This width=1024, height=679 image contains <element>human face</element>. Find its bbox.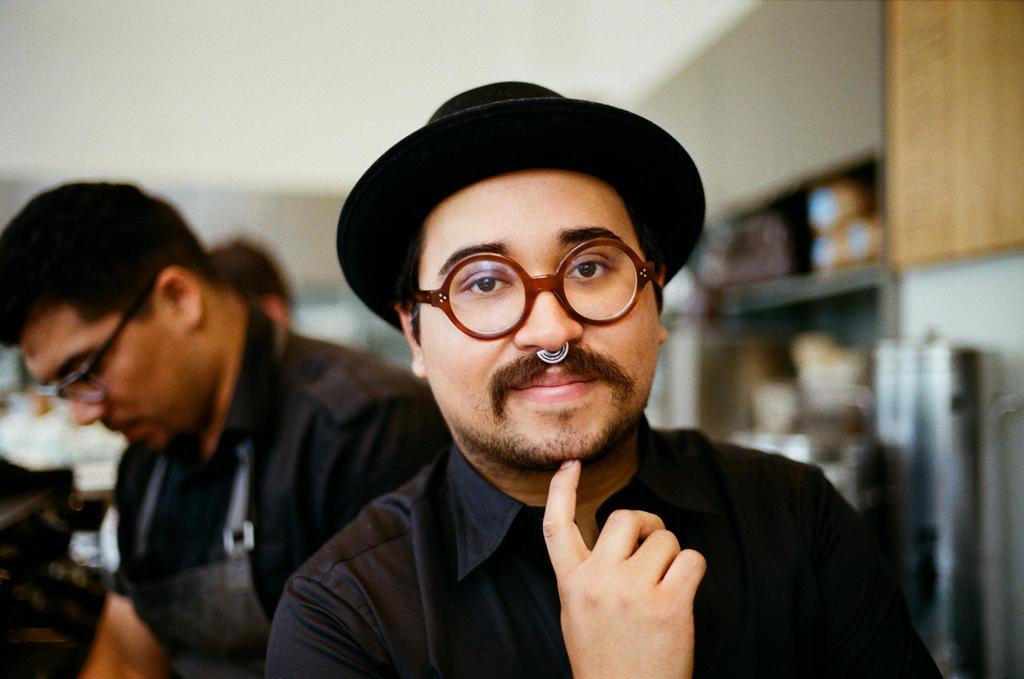
x1=413 y1=163 x2=666 y2=472.
